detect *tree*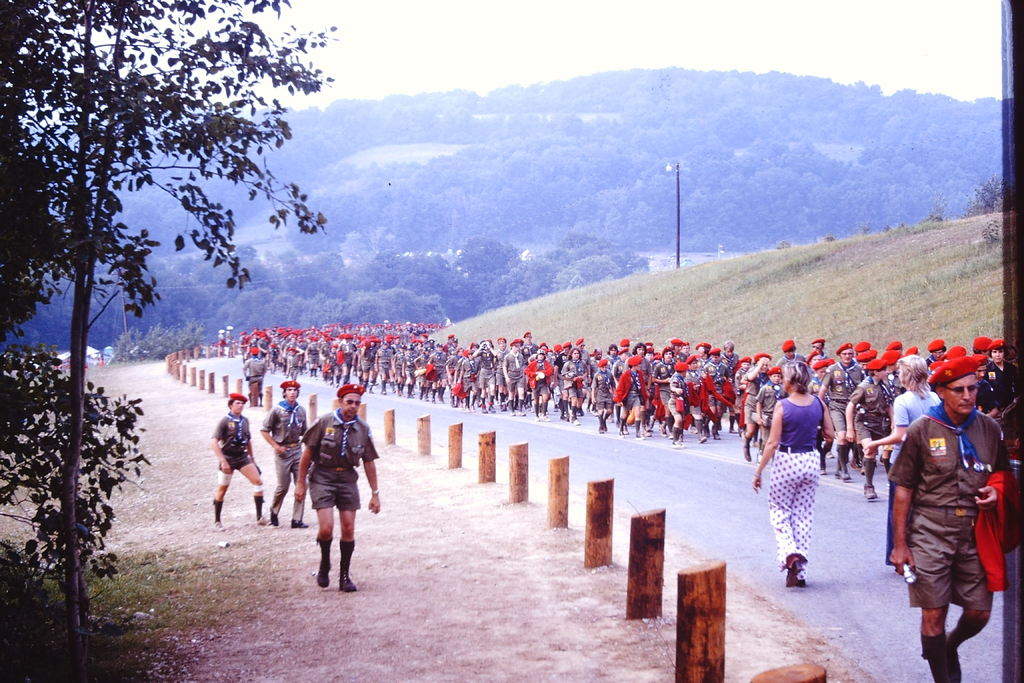
[x1=588, y1=175, x2=669, y2=250]
